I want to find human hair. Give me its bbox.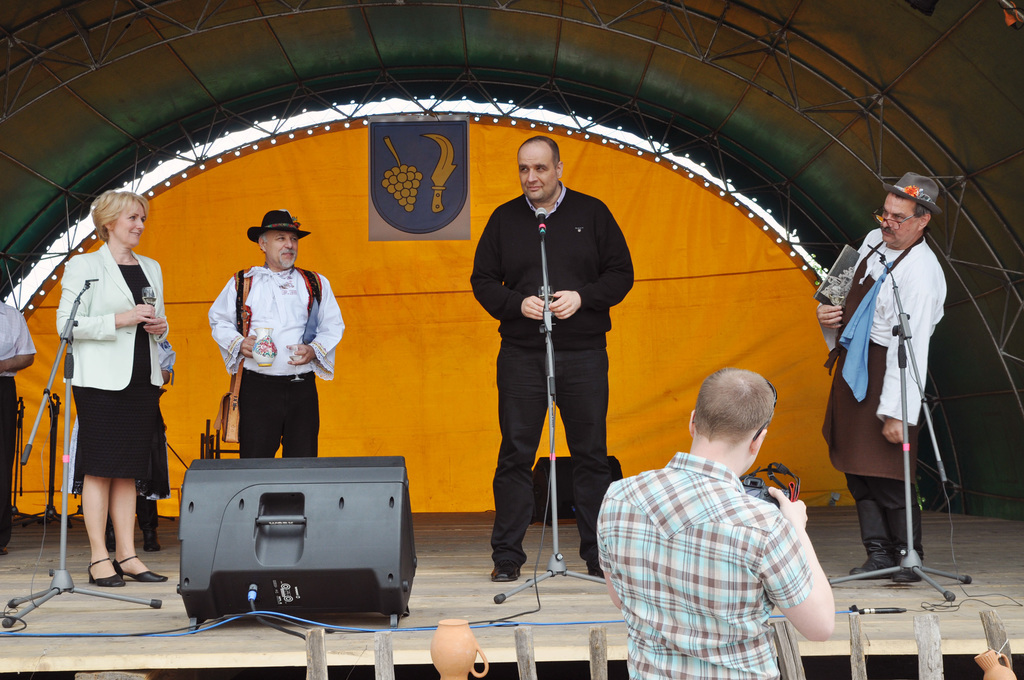
88 186 150 239.
